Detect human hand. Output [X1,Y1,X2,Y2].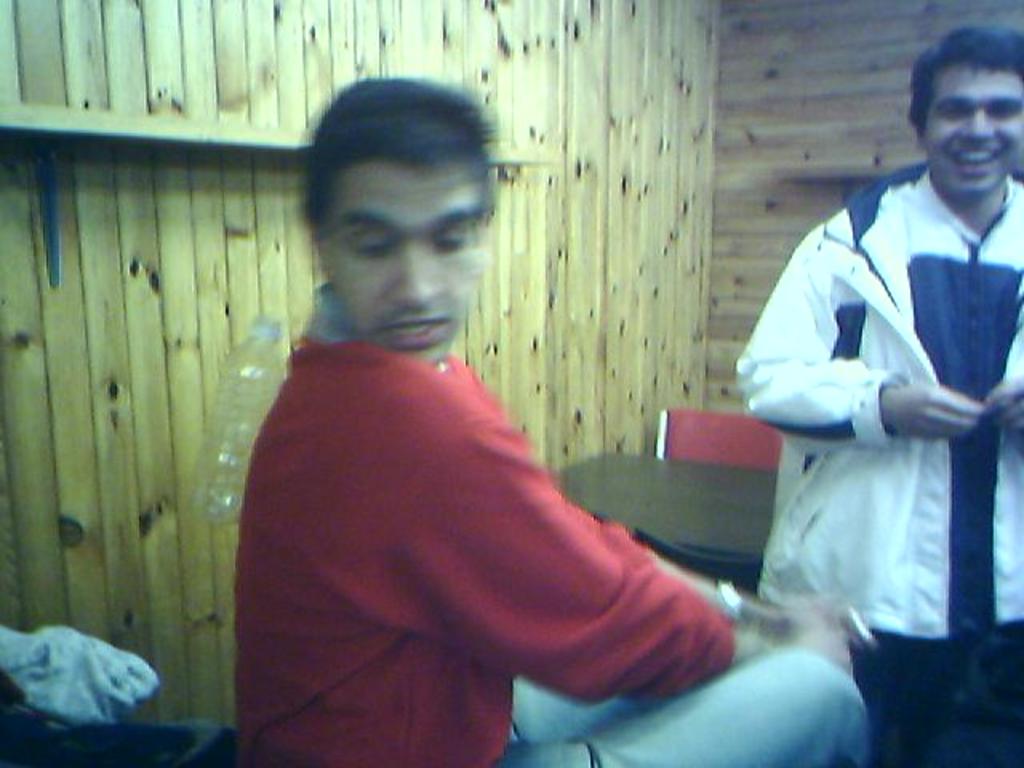
[886,379,987,435].
